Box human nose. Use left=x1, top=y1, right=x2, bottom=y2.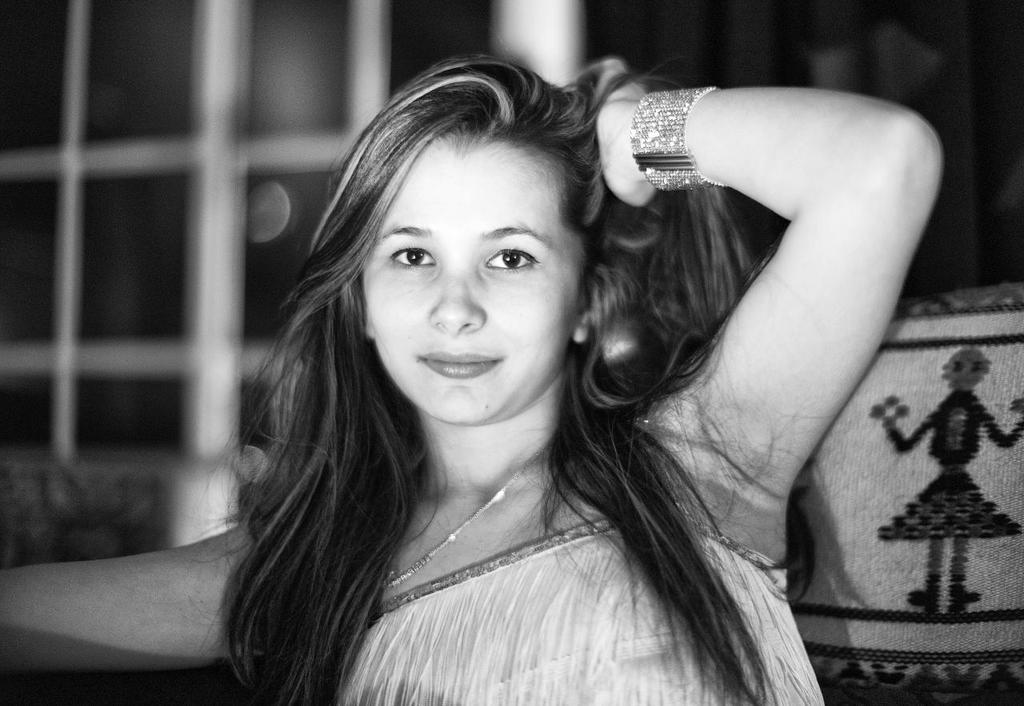
left=426, top=261, right=485, bottom=334.
